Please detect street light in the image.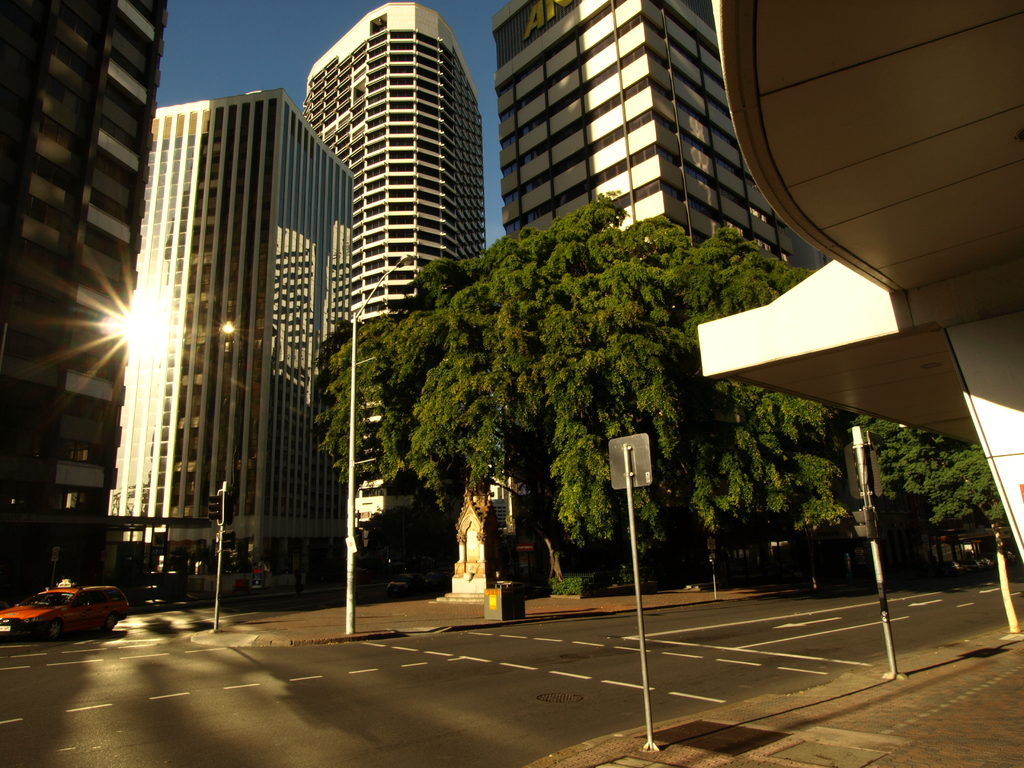
(x1=350, y1=250, x2=413, y2=634).
